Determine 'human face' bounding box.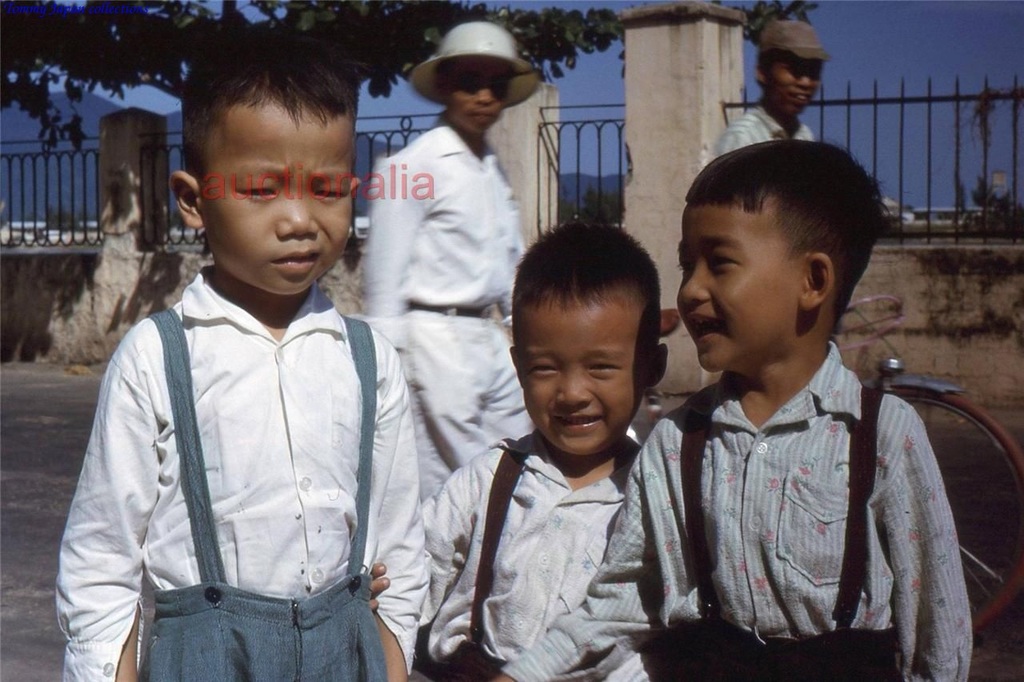
Determined: (left=442, top=57, right=514, bottom=130).
